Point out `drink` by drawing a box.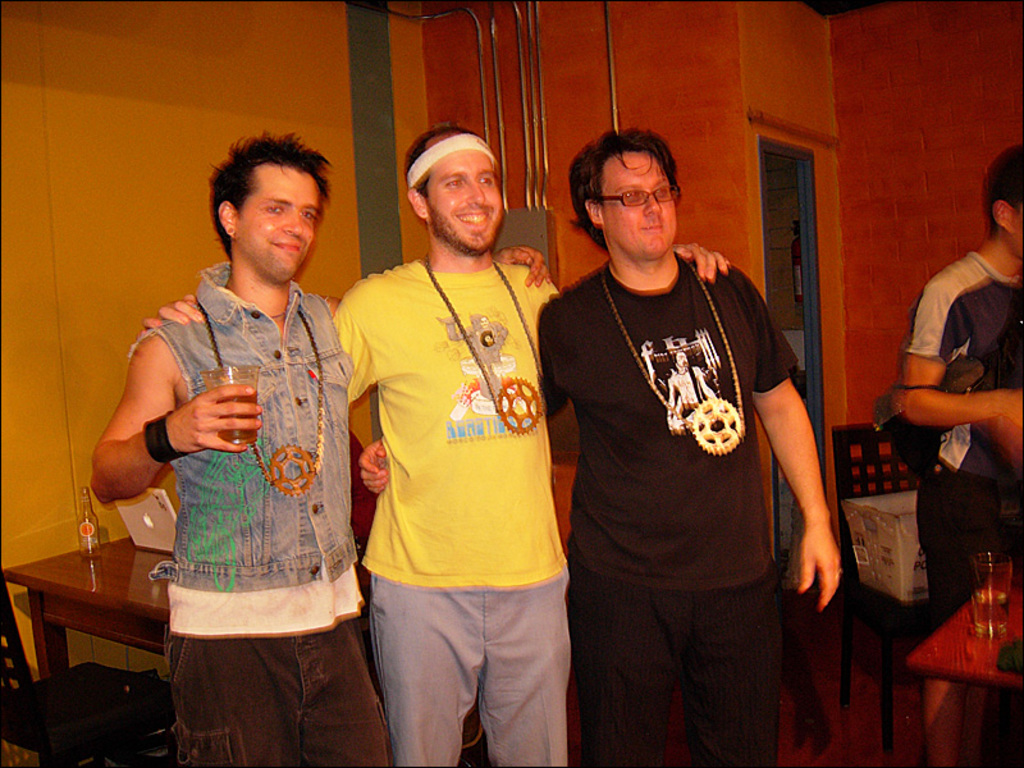
(x1=216, y1=380, x2=257, y2=443).
